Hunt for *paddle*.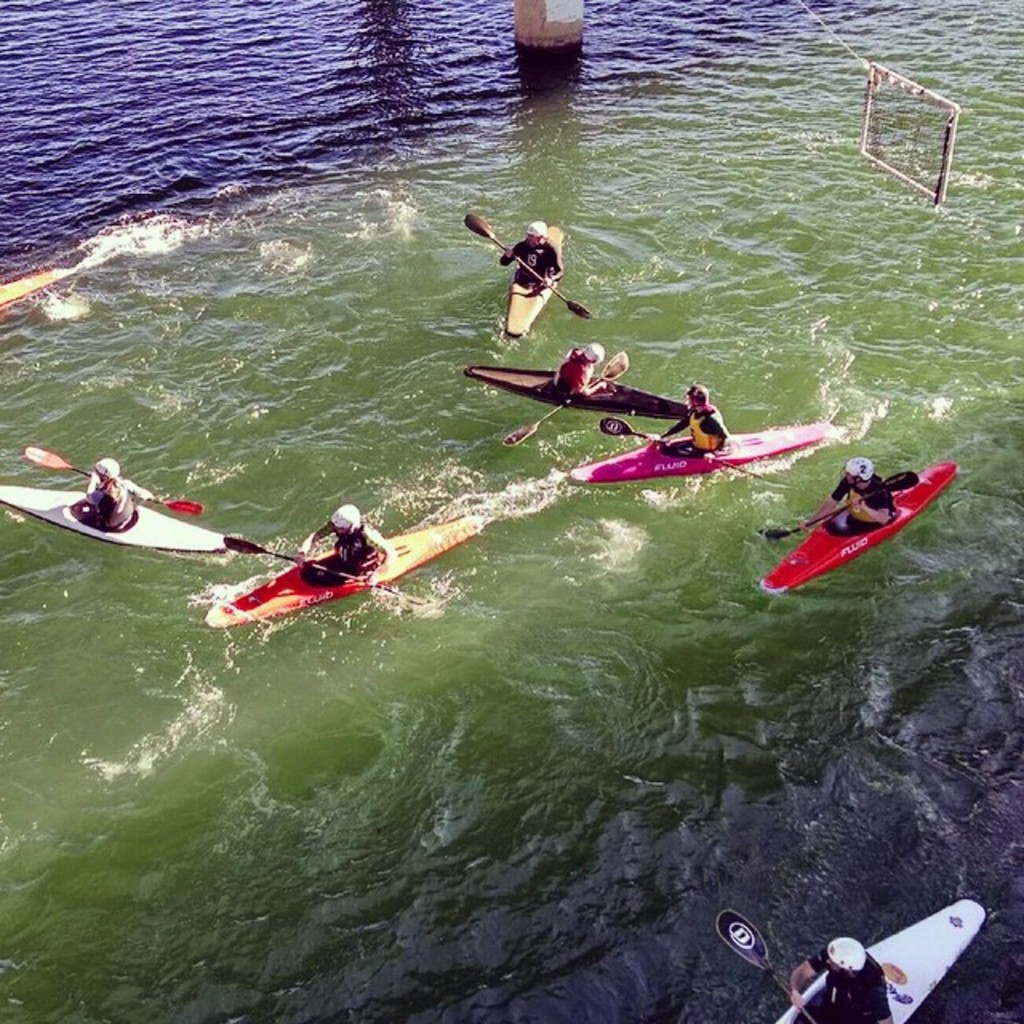
Hunted down at <box>224,526,397,595</box>.
